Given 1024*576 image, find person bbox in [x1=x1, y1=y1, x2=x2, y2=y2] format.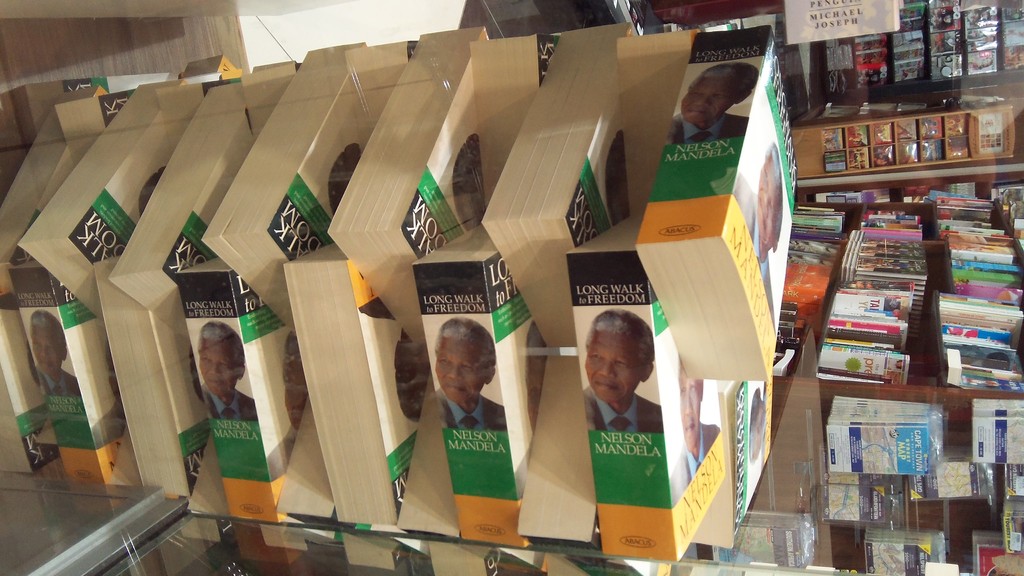
[x1=38, y1=309, x2=81, y2=401].
